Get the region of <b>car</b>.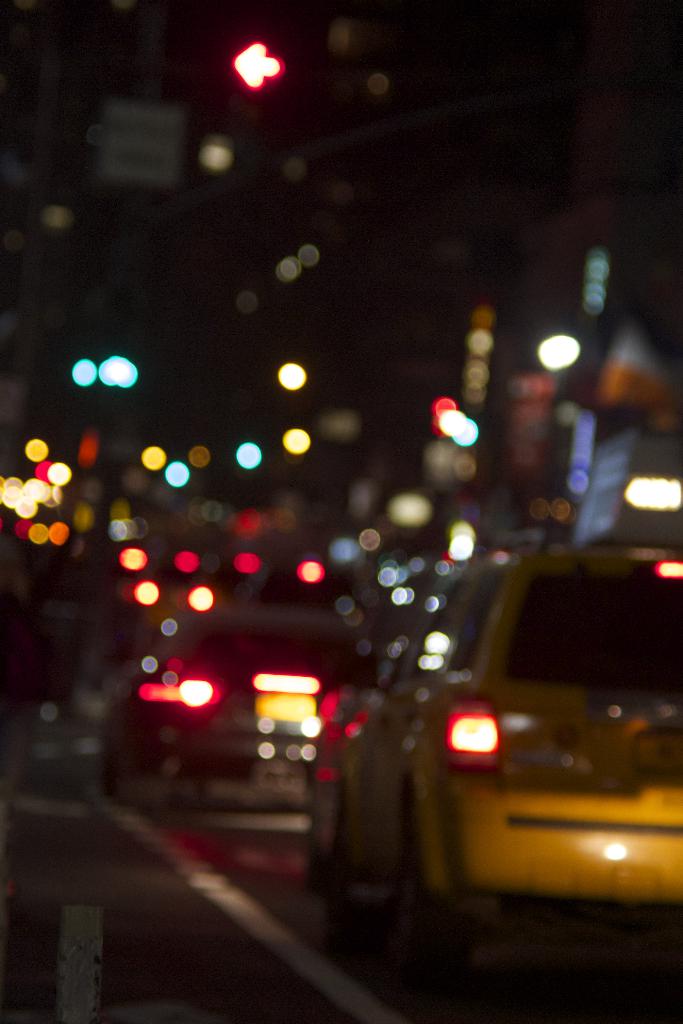
{"left": 117, "top": 623, "right": 337, "bottom": 779}.
